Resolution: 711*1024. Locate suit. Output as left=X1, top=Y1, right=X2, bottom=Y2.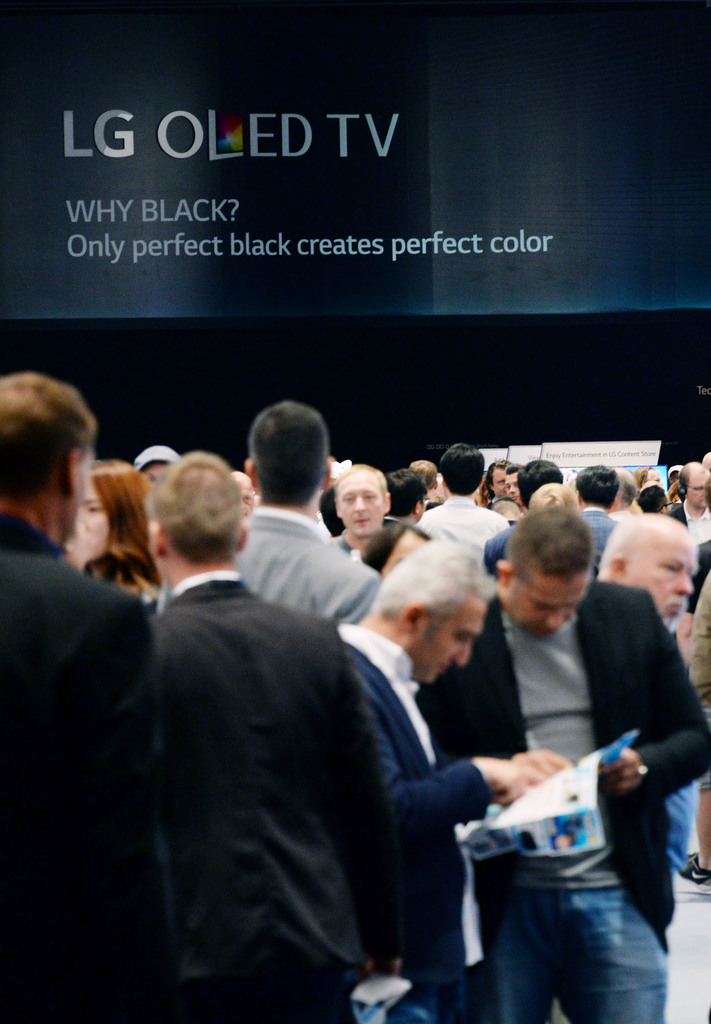
left=415, top=496, right=511, bottom=552.
